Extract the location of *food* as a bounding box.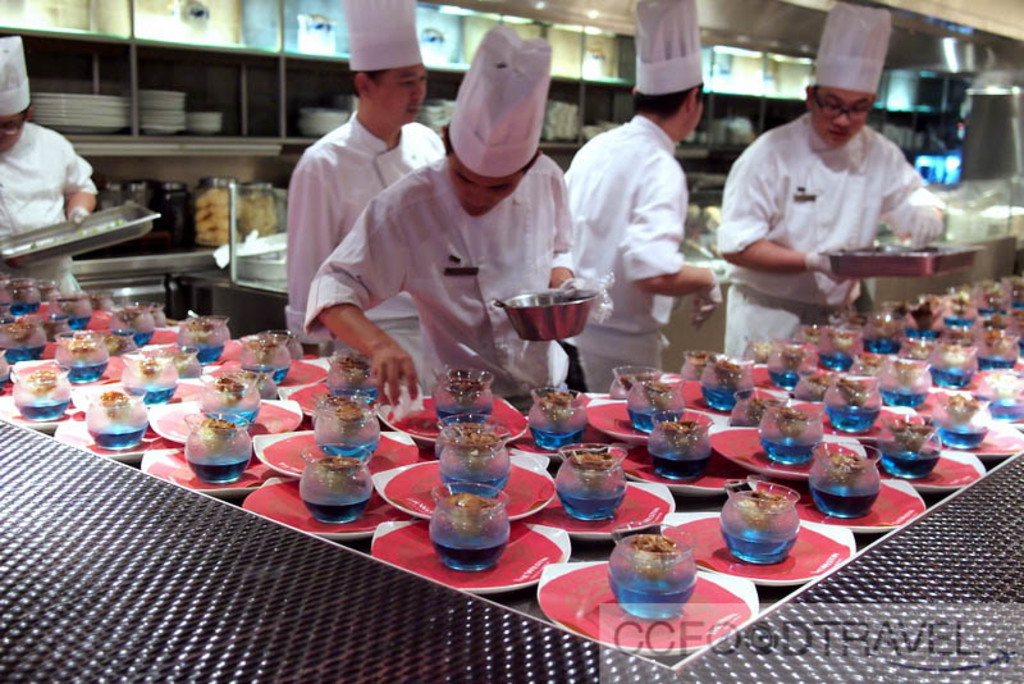
<region>150, 305, 161, 322</region>.
